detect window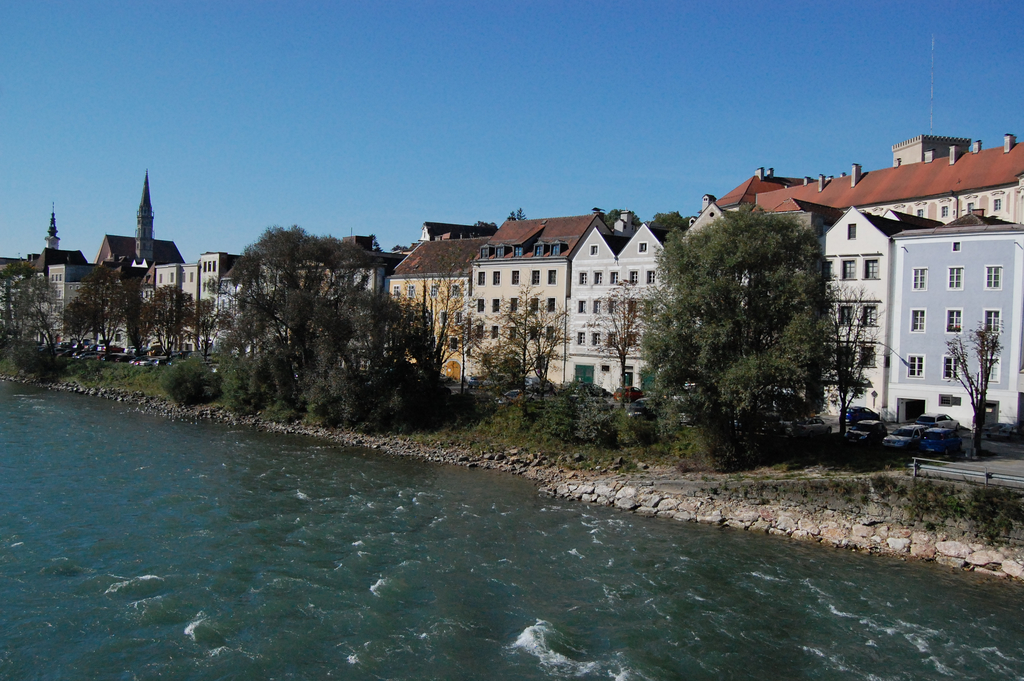
Rect(547, 327, 554, 338)
